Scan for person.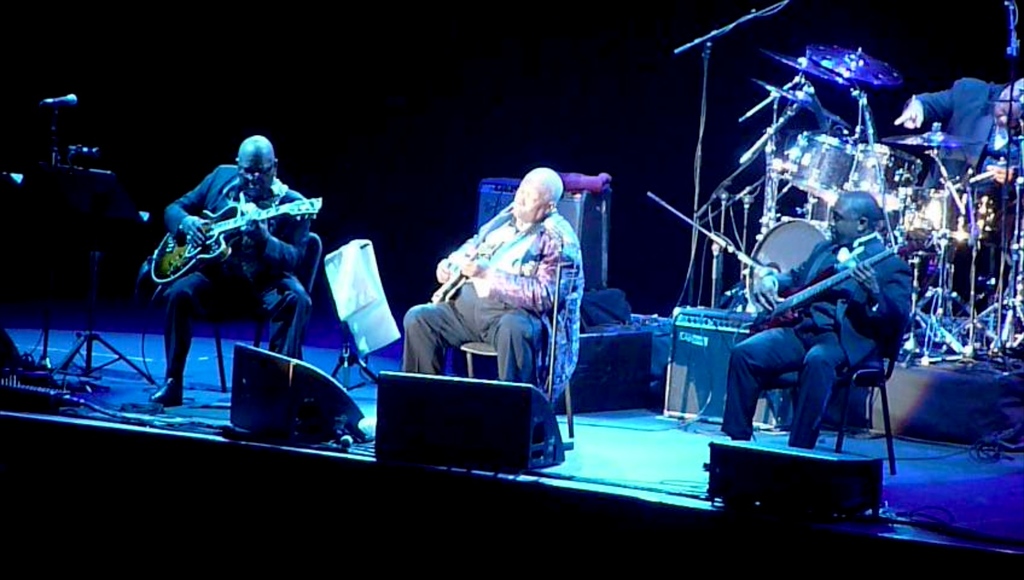
Scan result: rect(396, 161, 582, 383).
